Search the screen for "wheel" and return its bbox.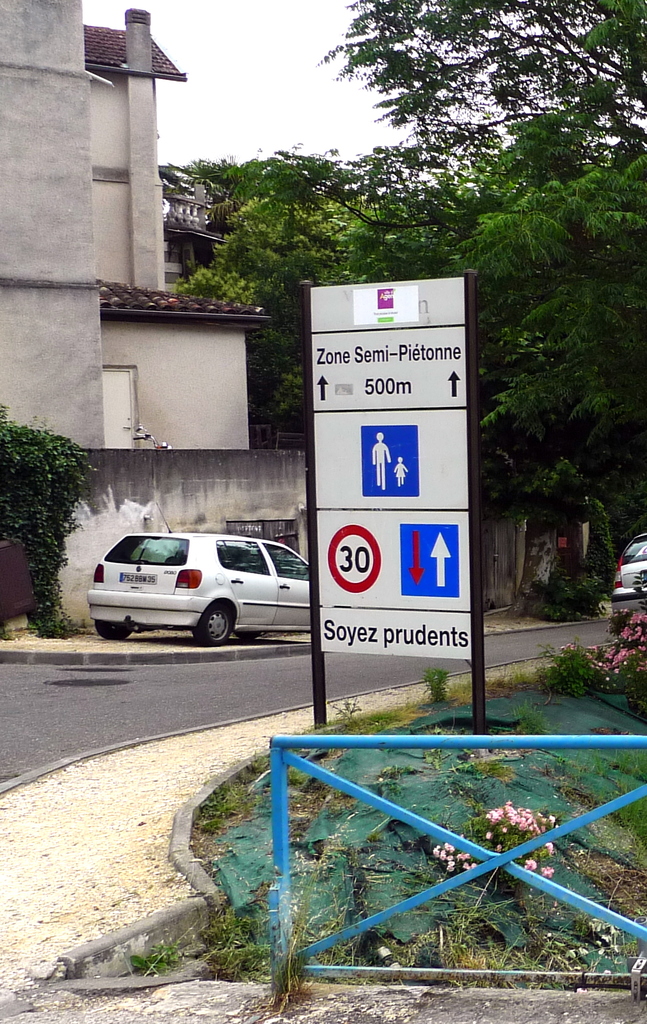
Found: 186 596 238 646.
